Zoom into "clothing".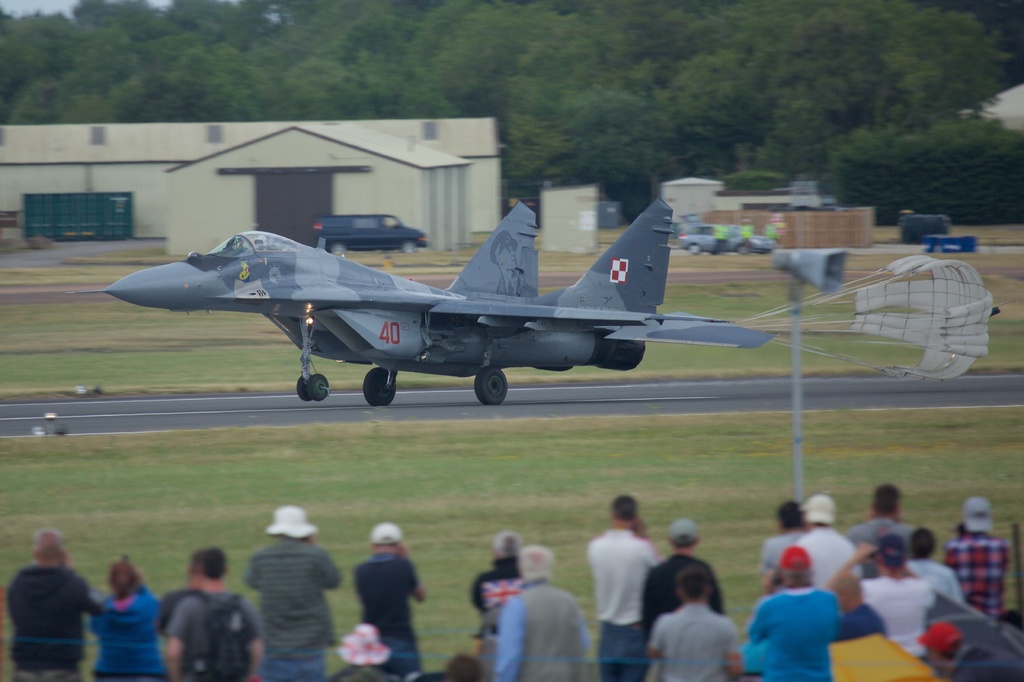
Zoom target: detection(164, 586, 261, 681).
